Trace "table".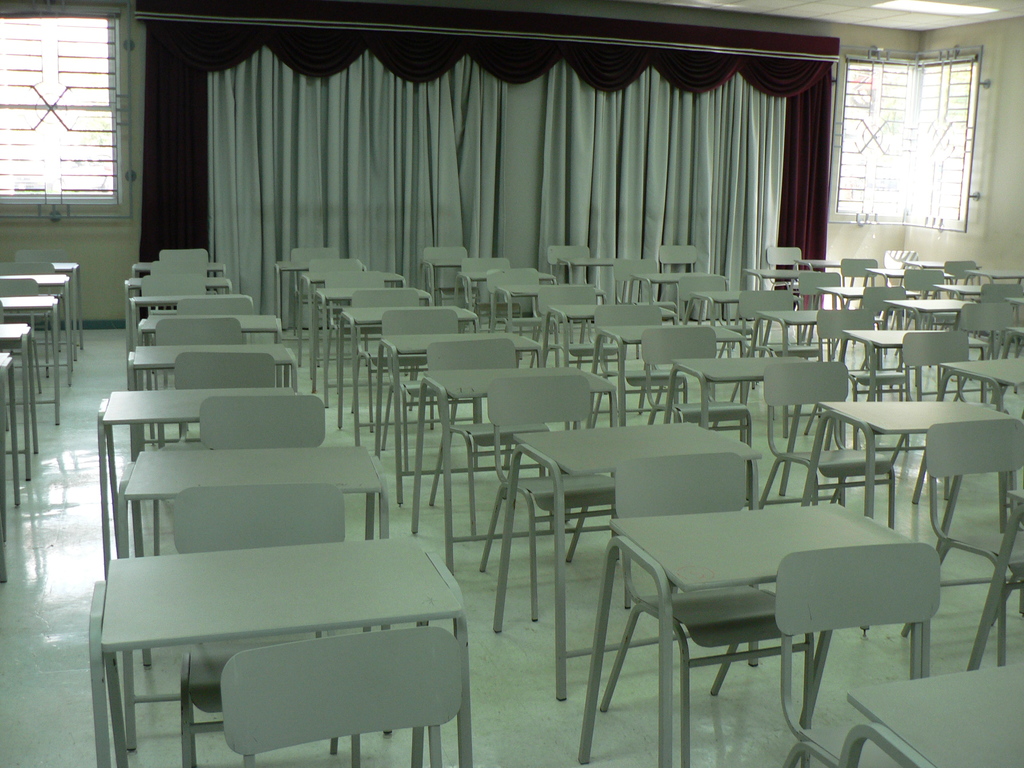
Traced to box=[273, 256, 366, 318].
